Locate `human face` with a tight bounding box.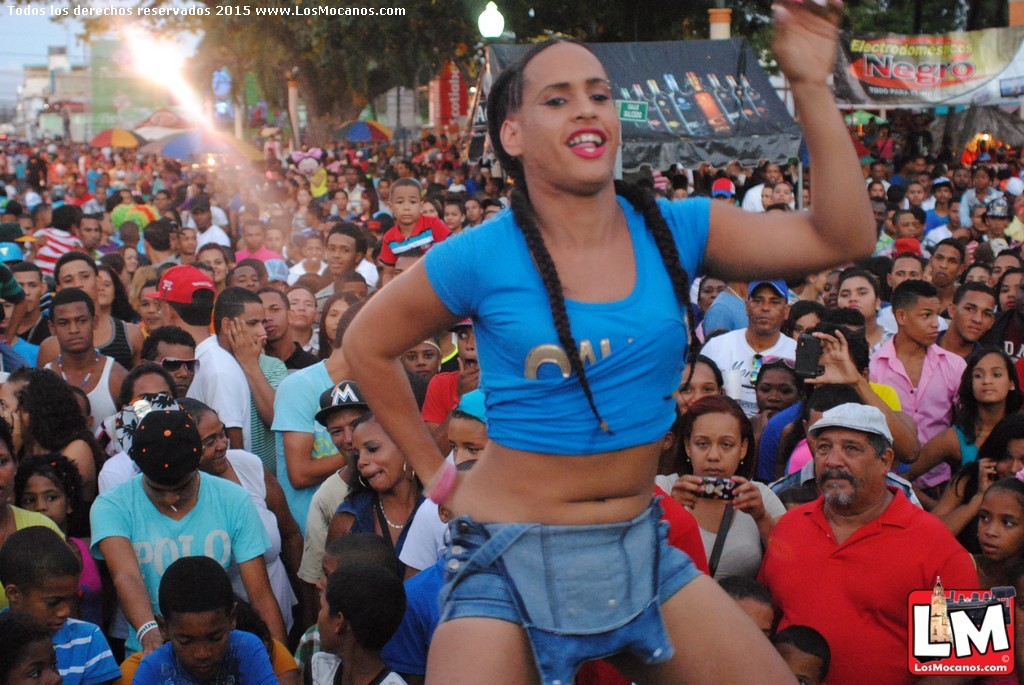
317, 595, 328, 651.
